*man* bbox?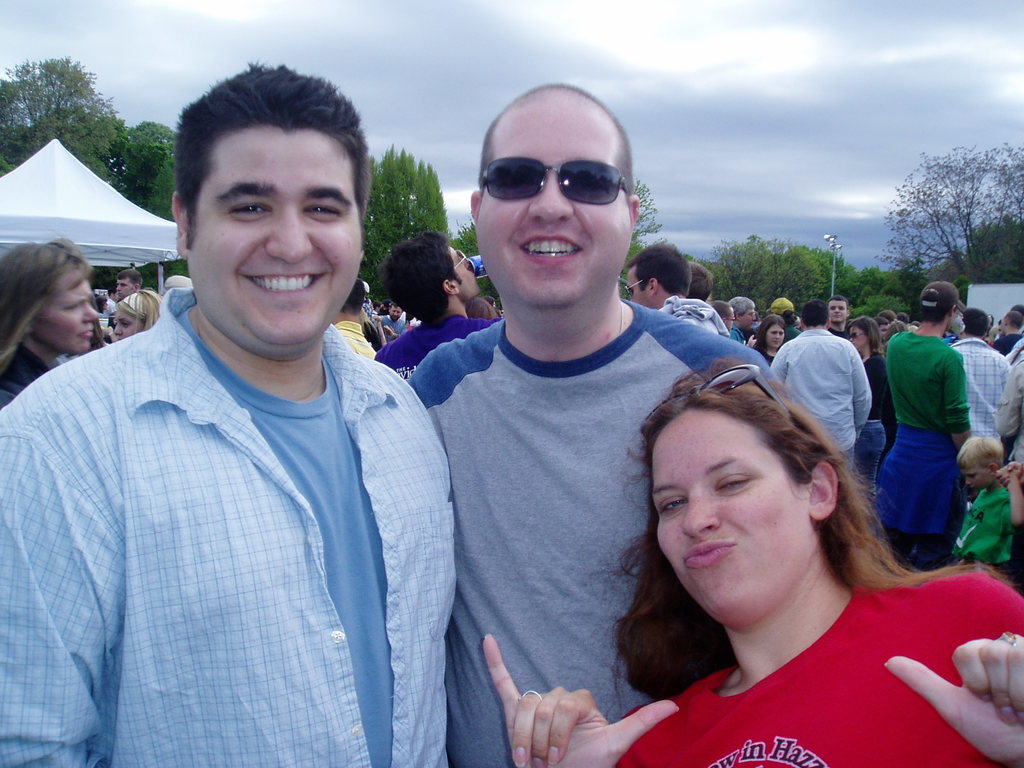
[left=769, top=300, right=877, bottom=471]
